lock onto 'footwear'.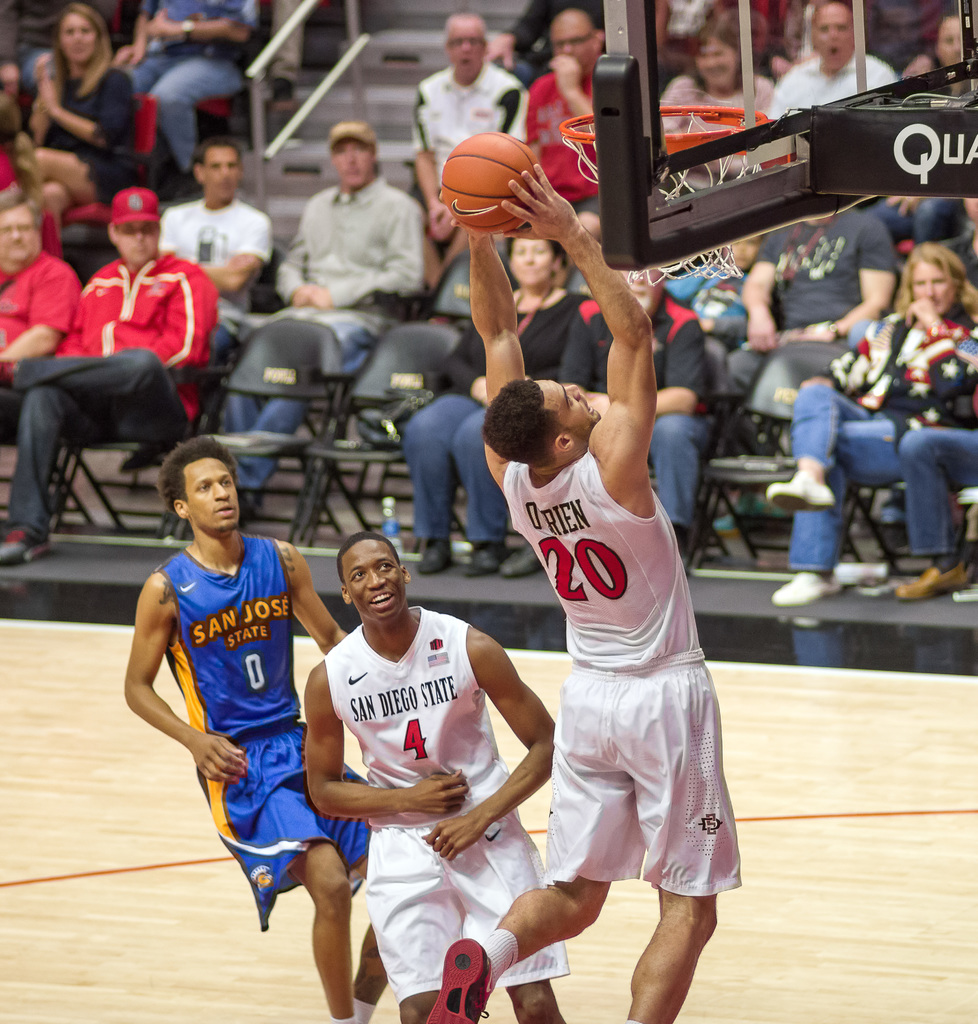
Locked: box(765, 473, 831, 511).
